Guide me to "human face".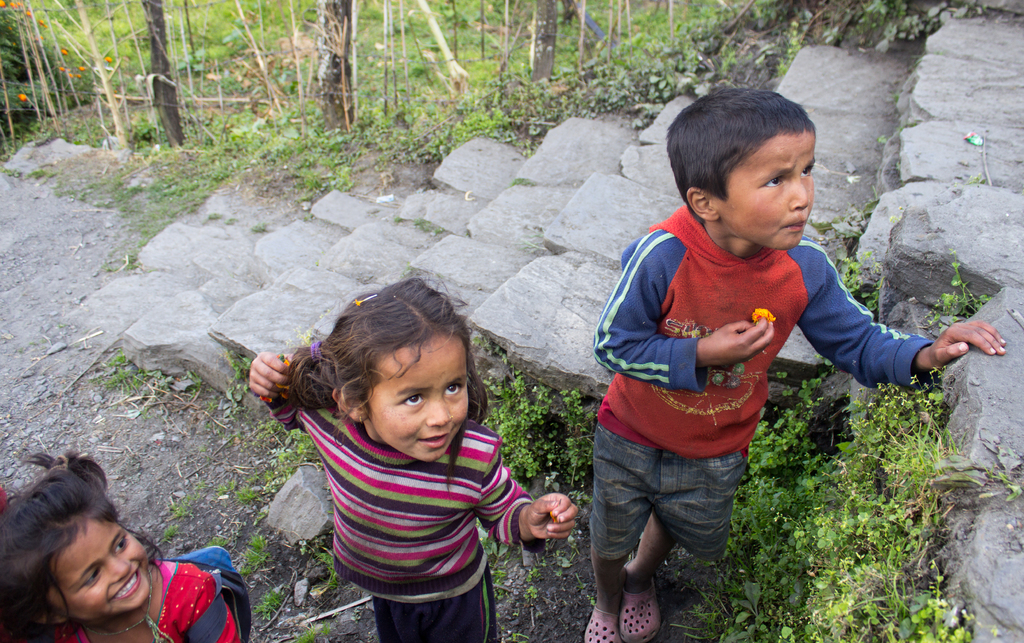
Guidance: BBox(721, 130, 814, 248).
